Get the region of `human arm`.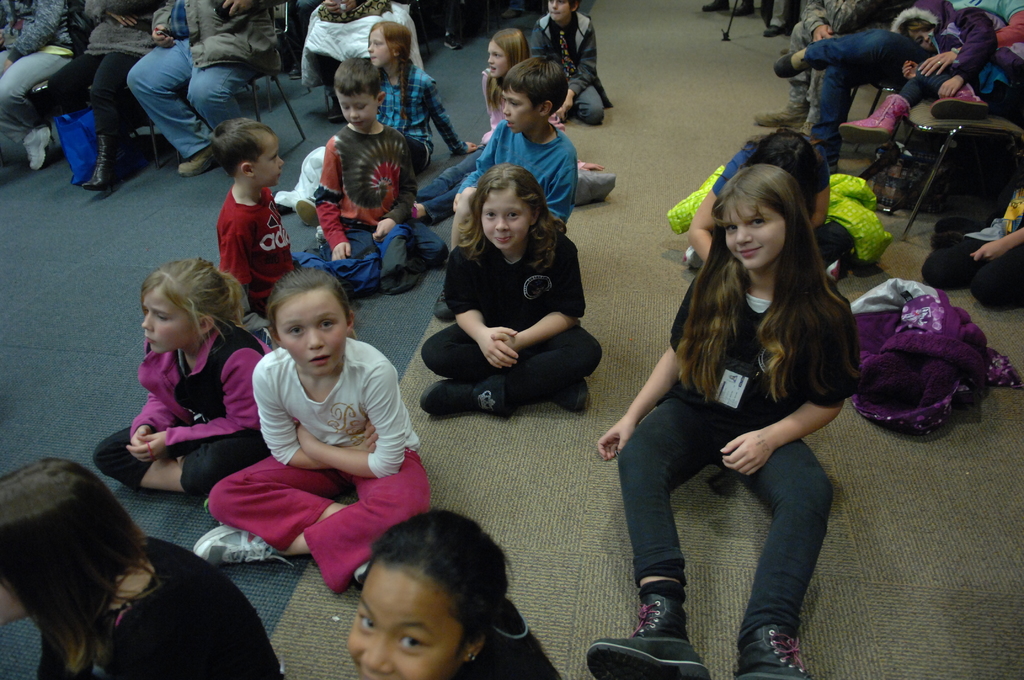
crop(901, 58, 946, 88).
